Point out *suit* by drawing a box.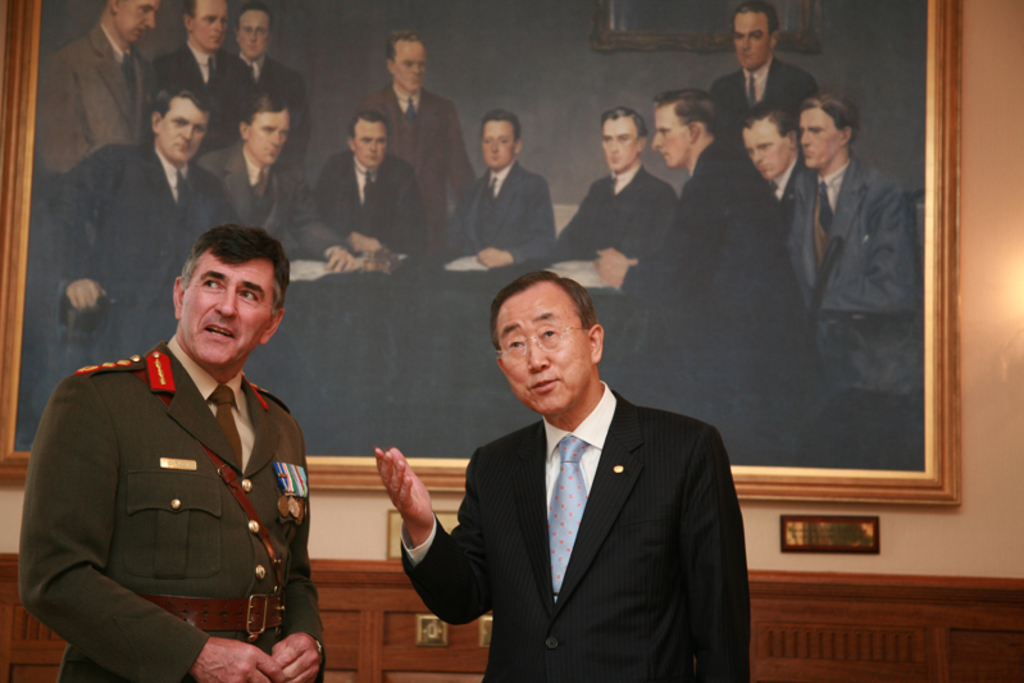
select_region(414, 319, 755, 671).
